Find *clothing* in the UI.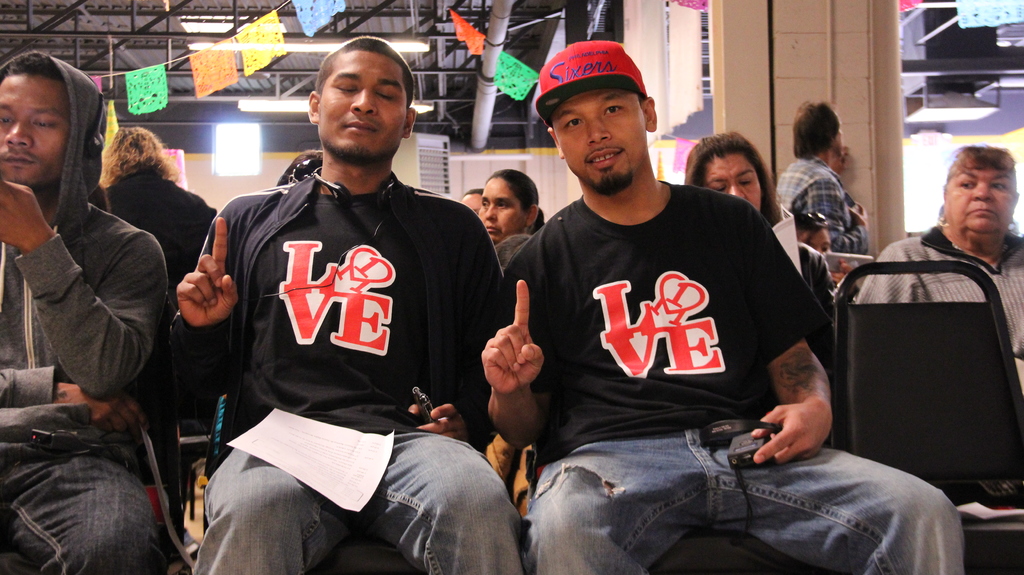
UI element at <box>84,164,225,491</box>.
